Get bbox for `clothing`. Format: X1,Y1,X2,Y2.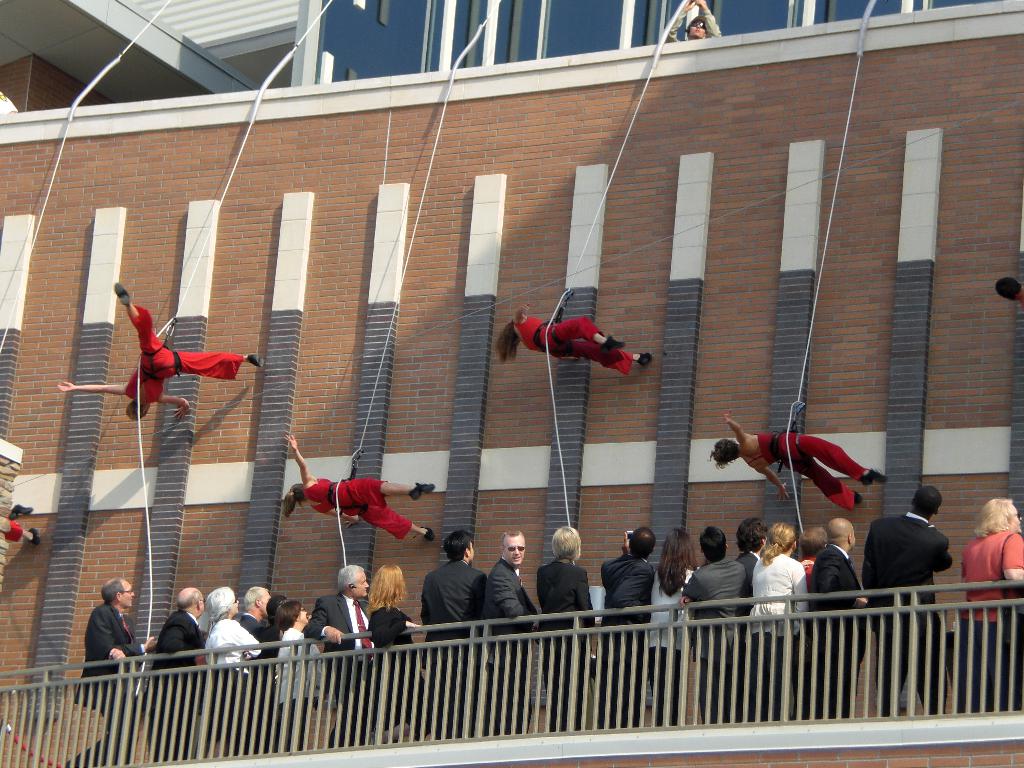
803,535,865,721.
